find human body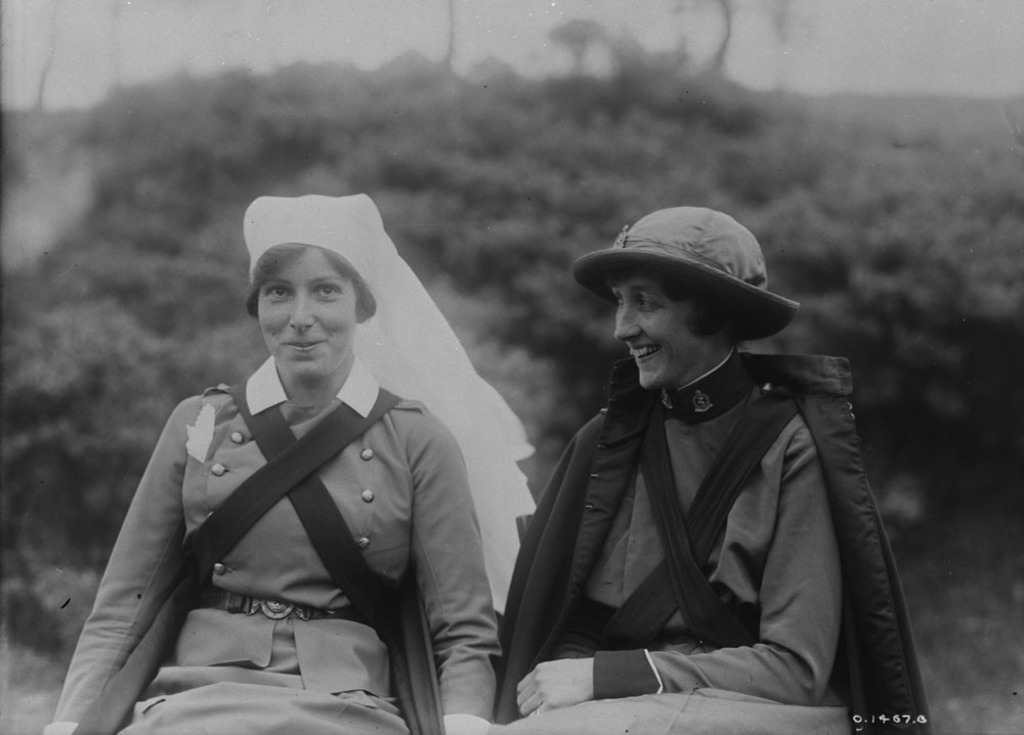
select_region(497, 198, 913, 733)
